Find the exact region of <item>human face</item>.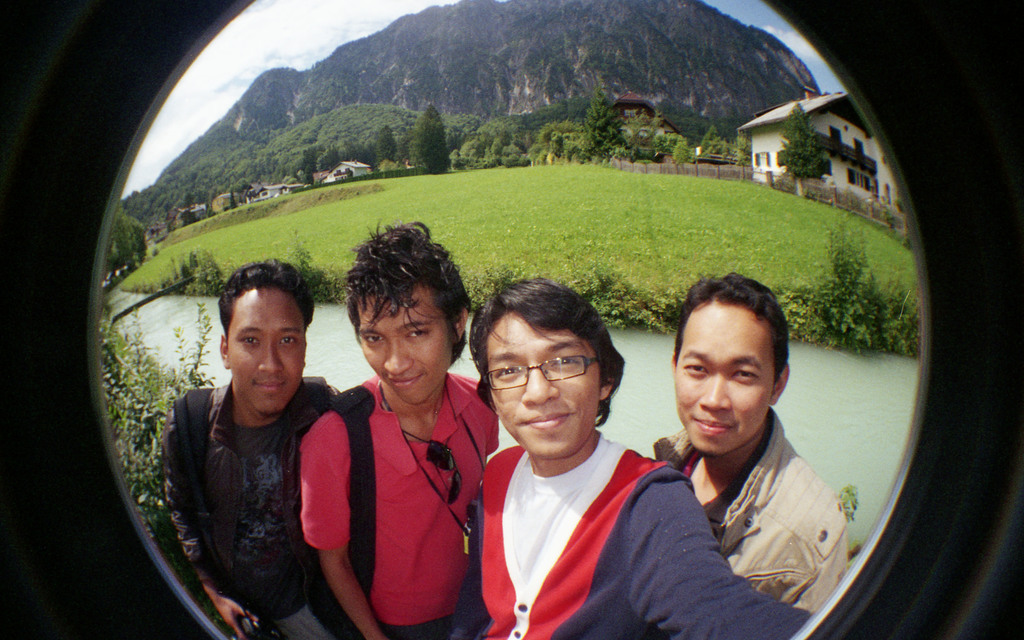
Exact region: 674, 304, 772, 453.
